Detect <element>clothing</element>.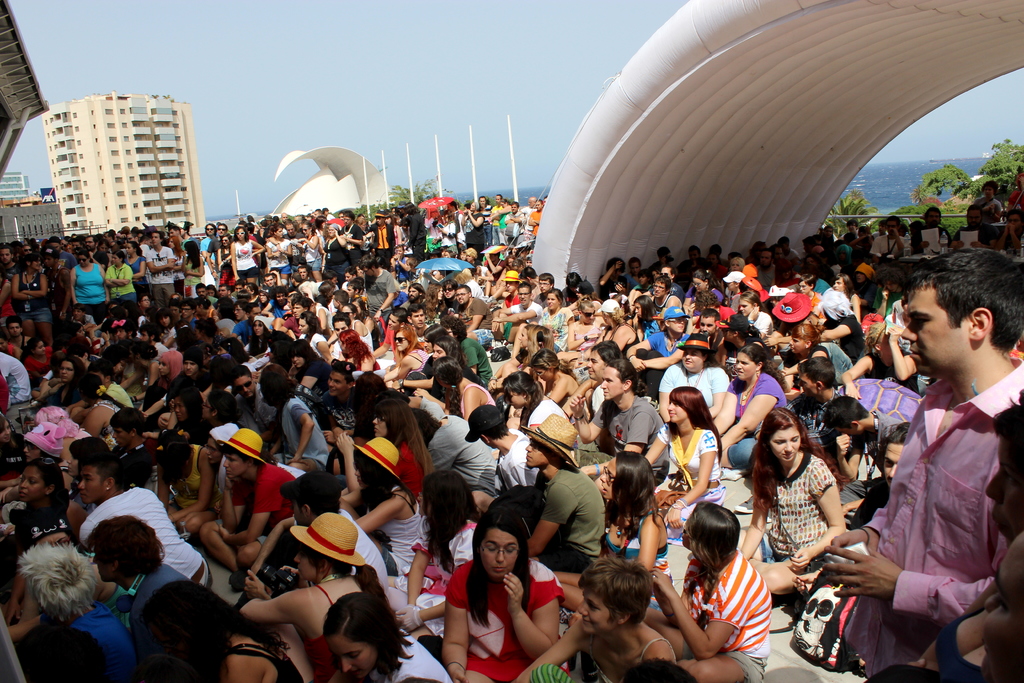
Detected at [77,481,220,607].
